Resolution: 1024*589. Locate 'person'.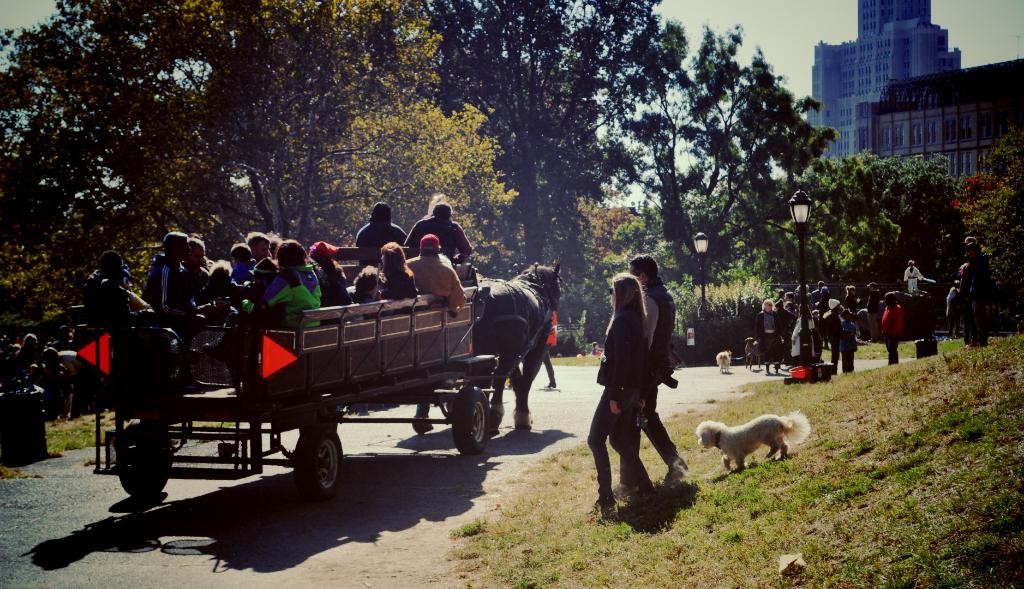
bbox=[804, 305, 822, 366].
